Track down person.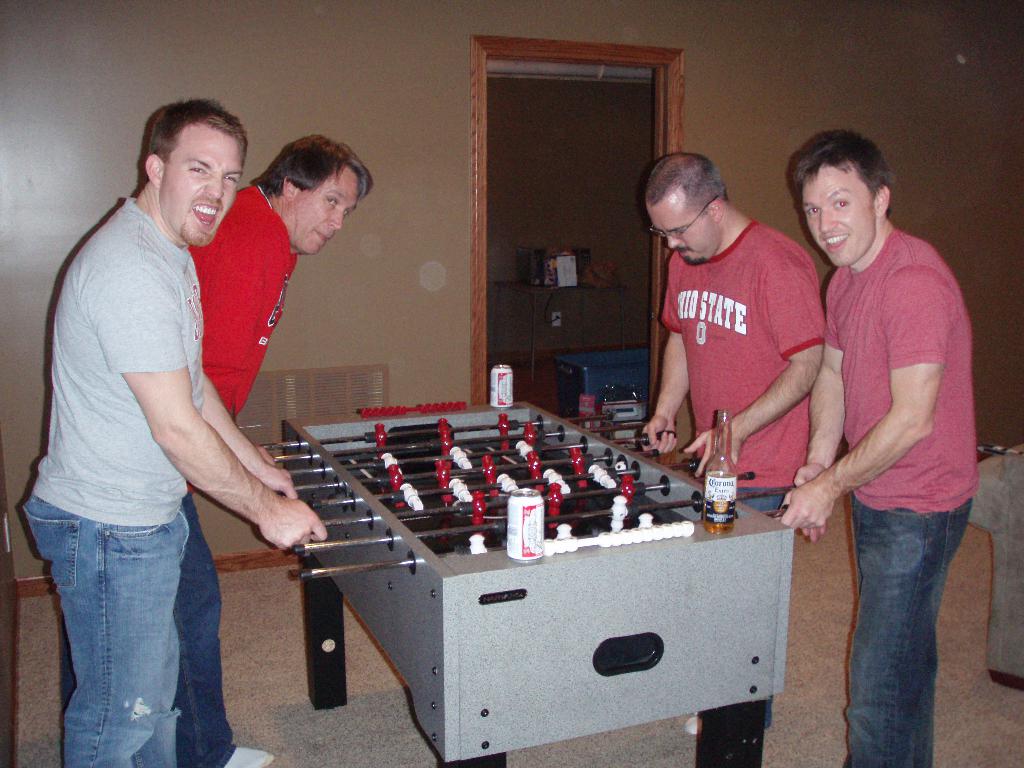
Tracked to (19,97,328,767).
